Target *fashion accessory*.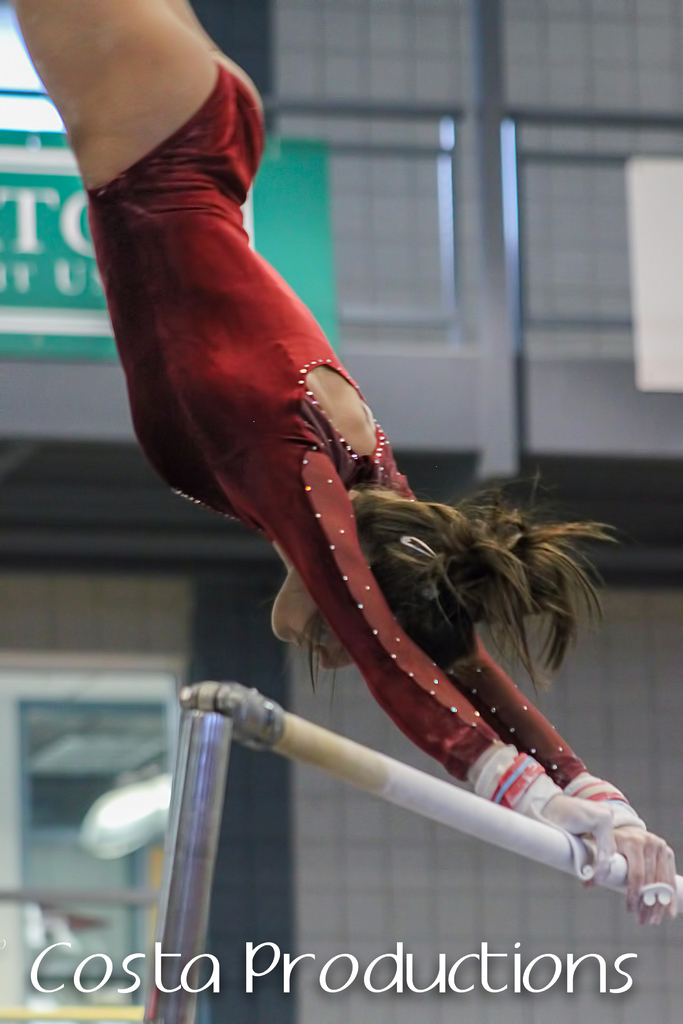
Target region: bbox=[399, 528, 458, 607].
